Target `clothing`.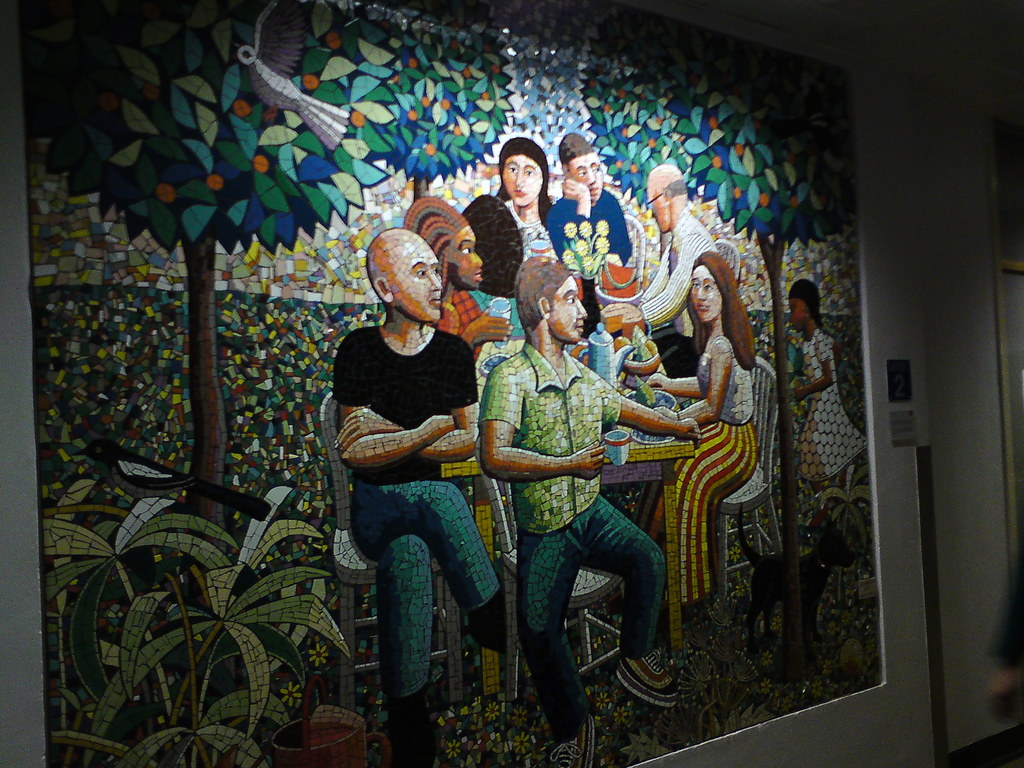
Target region: 329 280 490 520.
